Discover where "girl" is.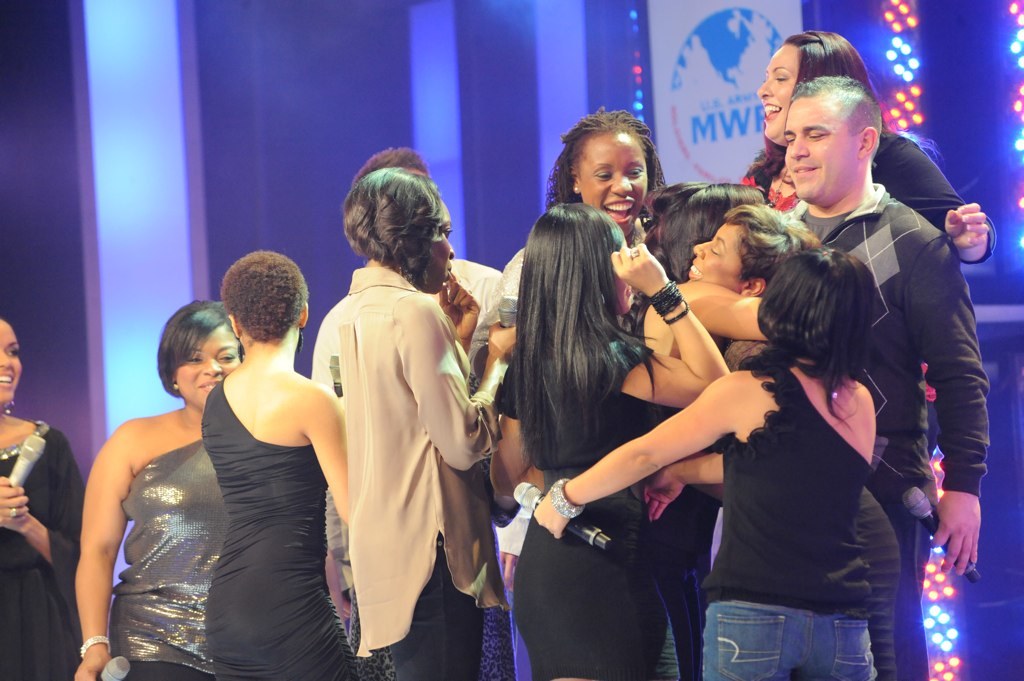
Discovered at rect(538, 247, 877, 680).
